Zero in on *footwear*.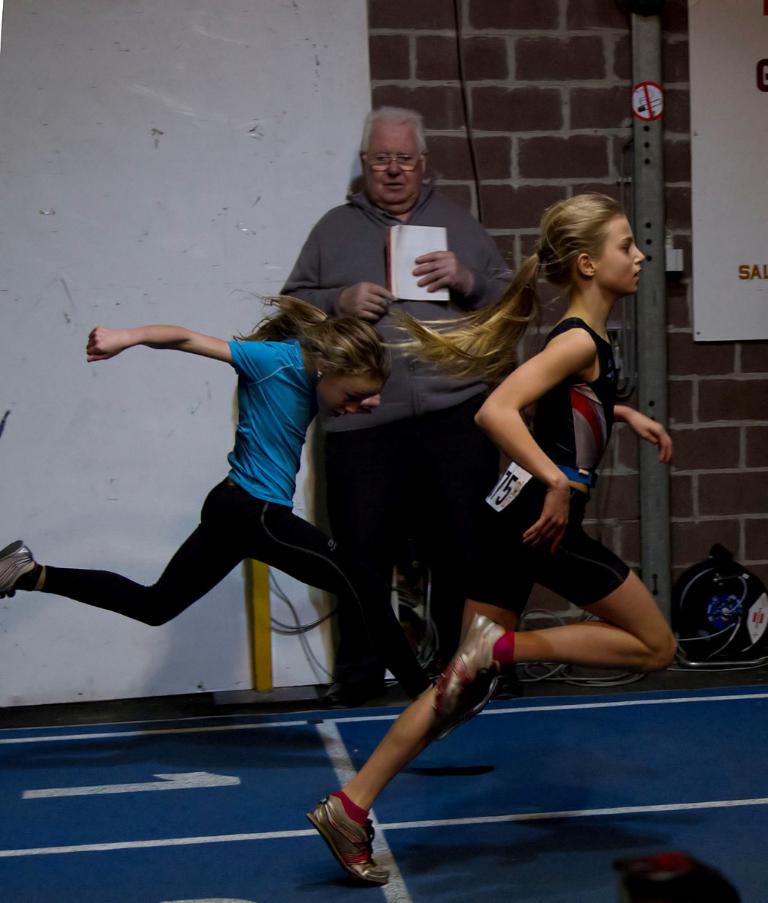
Zeroed in: [443, 602, 515, 719].
